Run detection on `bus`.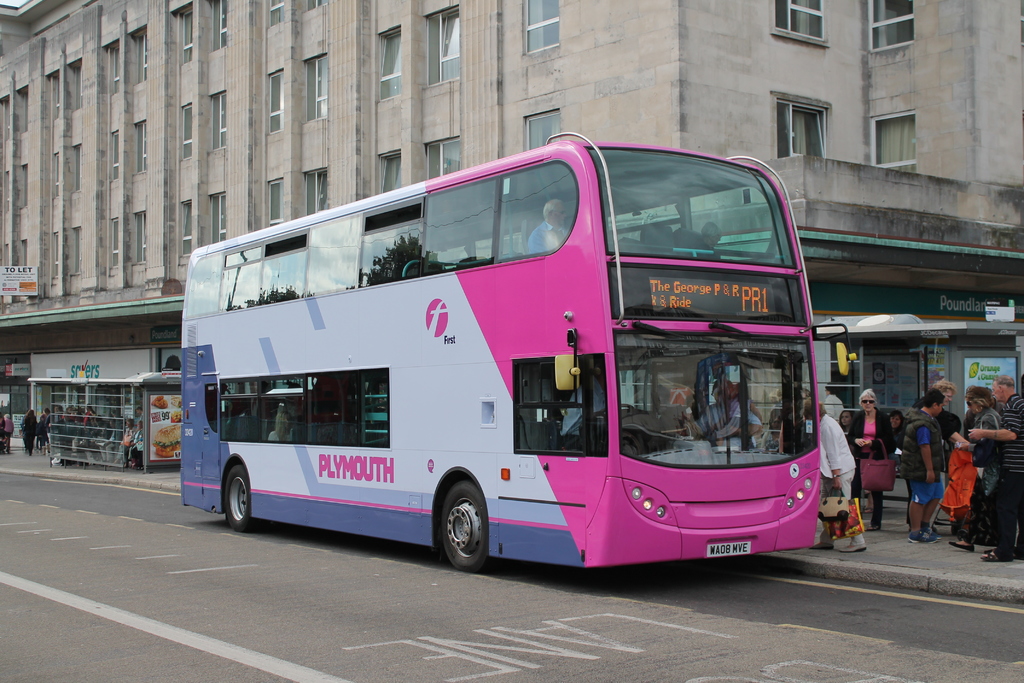
Result: {"x1": 177, "y1": 128, "x2": 862, "y2": 572}.
